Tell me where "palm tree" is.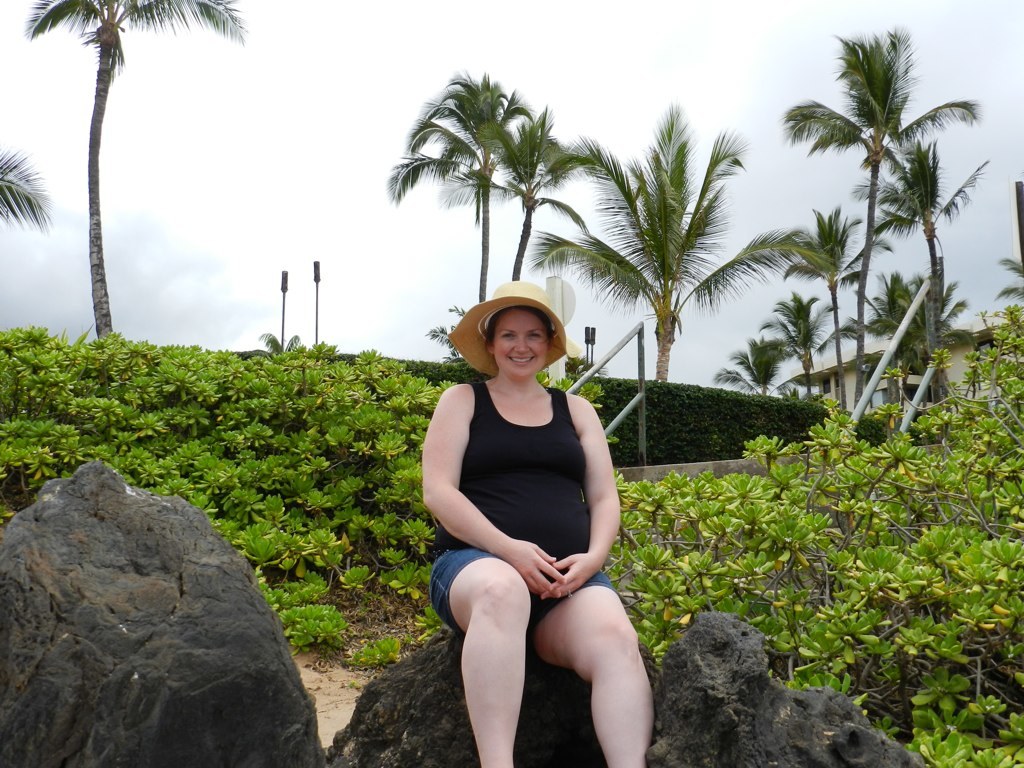
"palm tree" is at left=774, top=292, right=856, bottom=395.
